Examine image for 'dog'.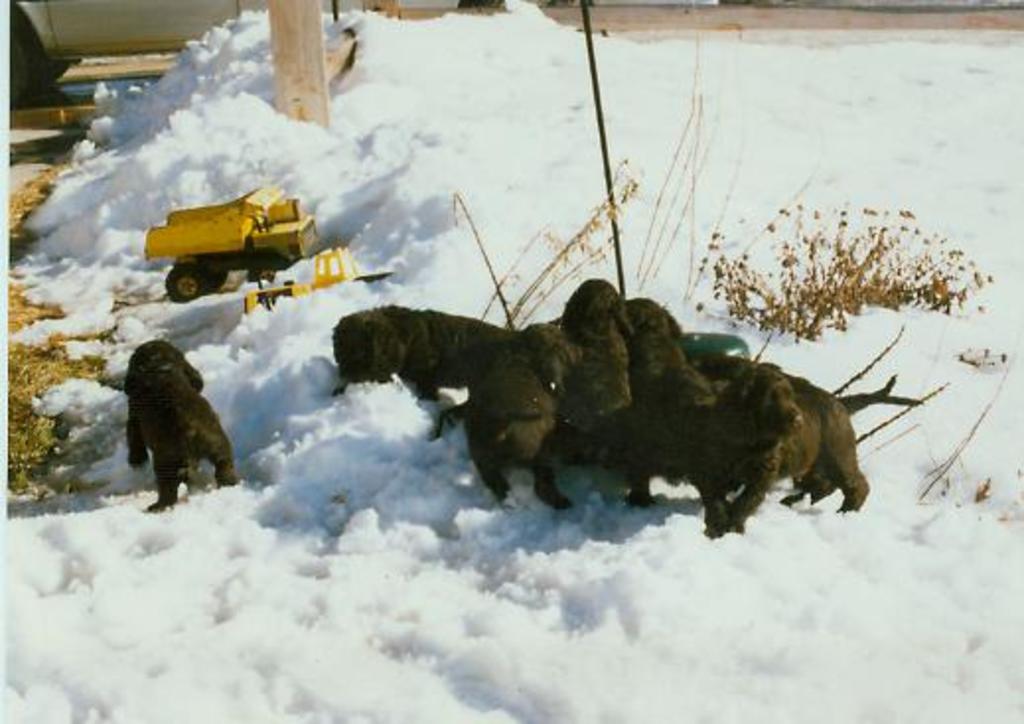
Examination result: (120,337,239,509).
